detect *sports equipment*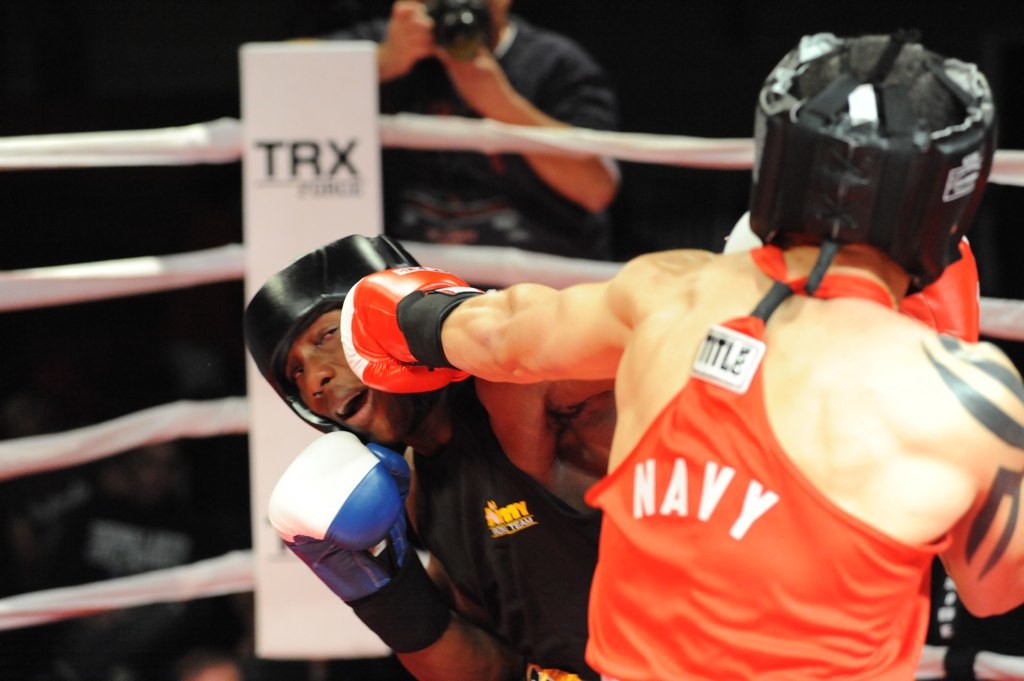
Rect(749, 28, 995, 314)
